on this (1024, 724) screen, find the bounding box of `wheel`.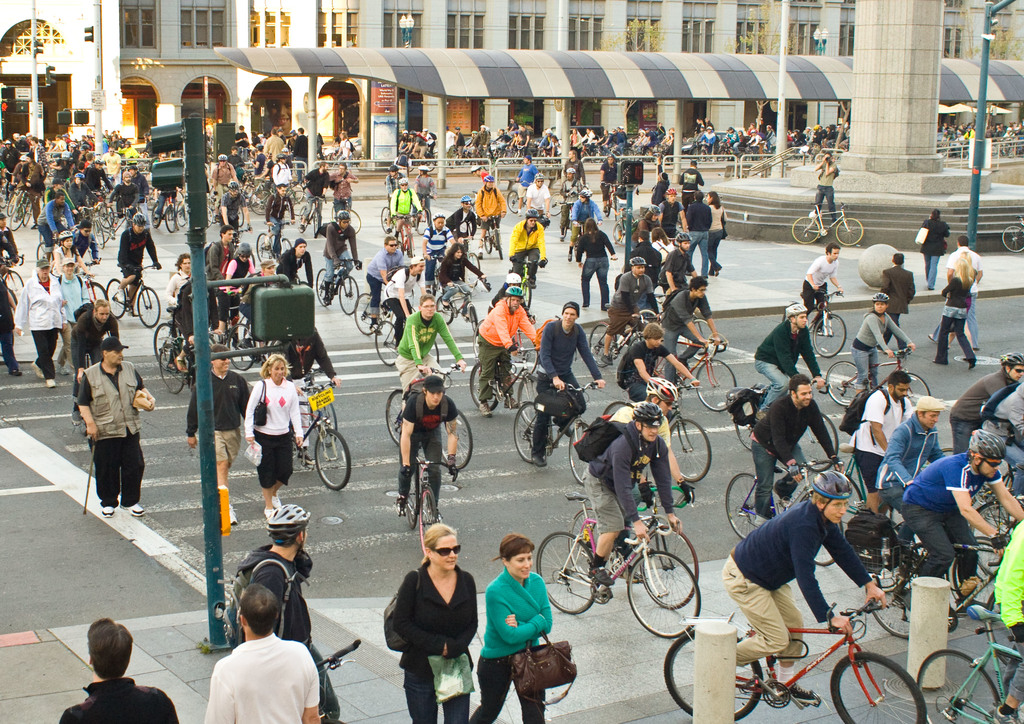
Bounding box: box(734, 399, 758, 453).
